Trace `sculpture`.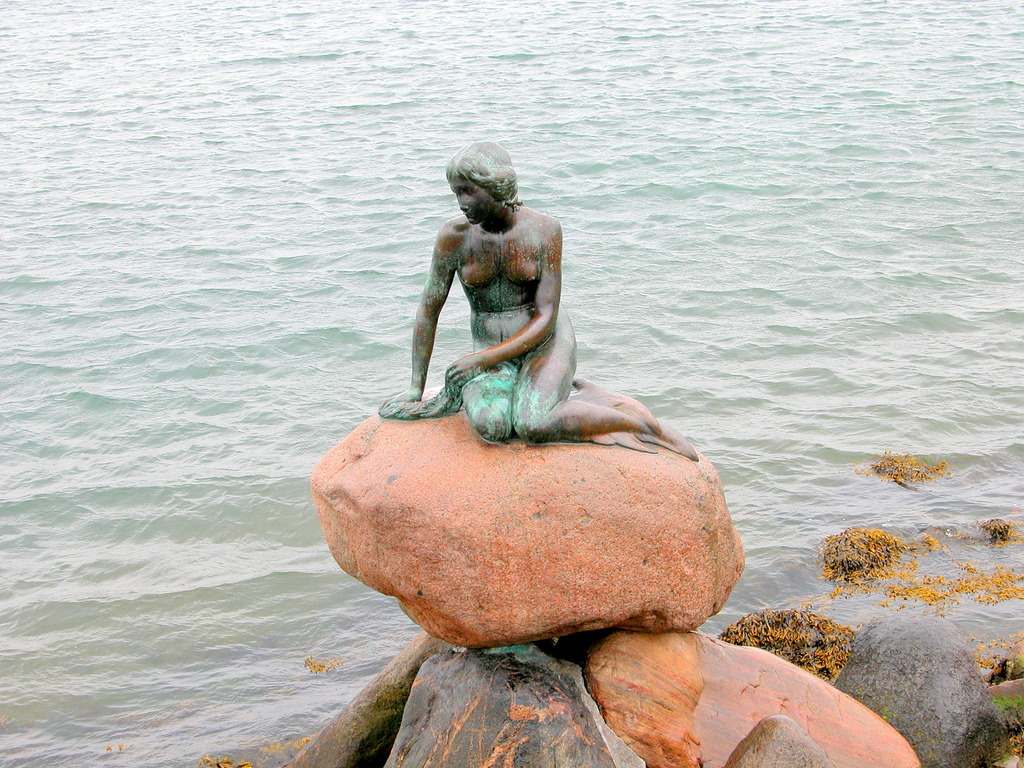
Traced to bbox(374, 146, 668, 505).
